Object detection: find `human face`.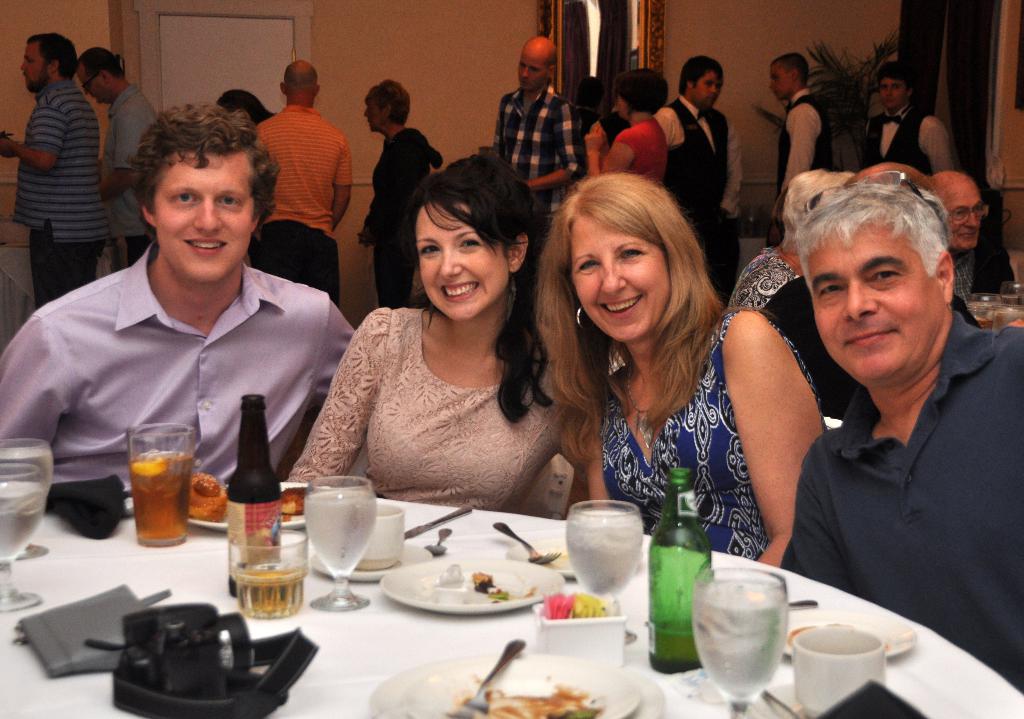
crop(693, 71, 722, 109).
